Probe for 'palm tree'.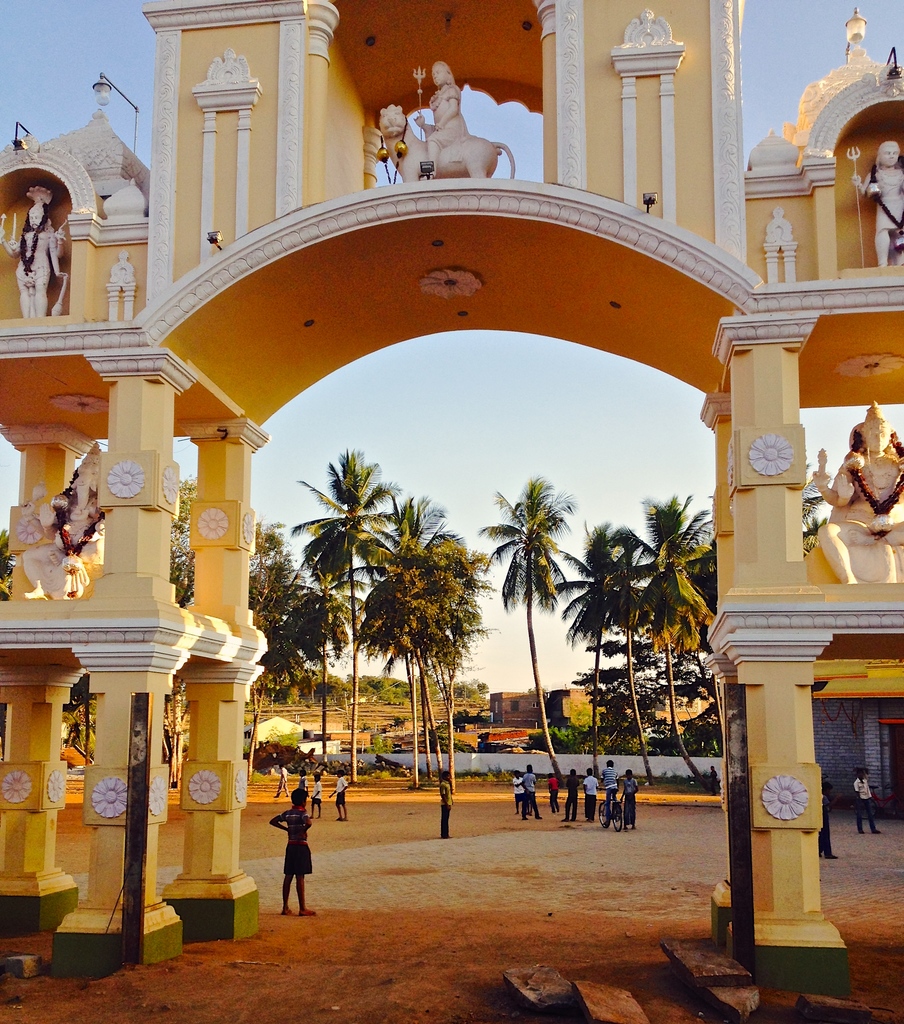
Probe result: [566, 521, 629, 781].
